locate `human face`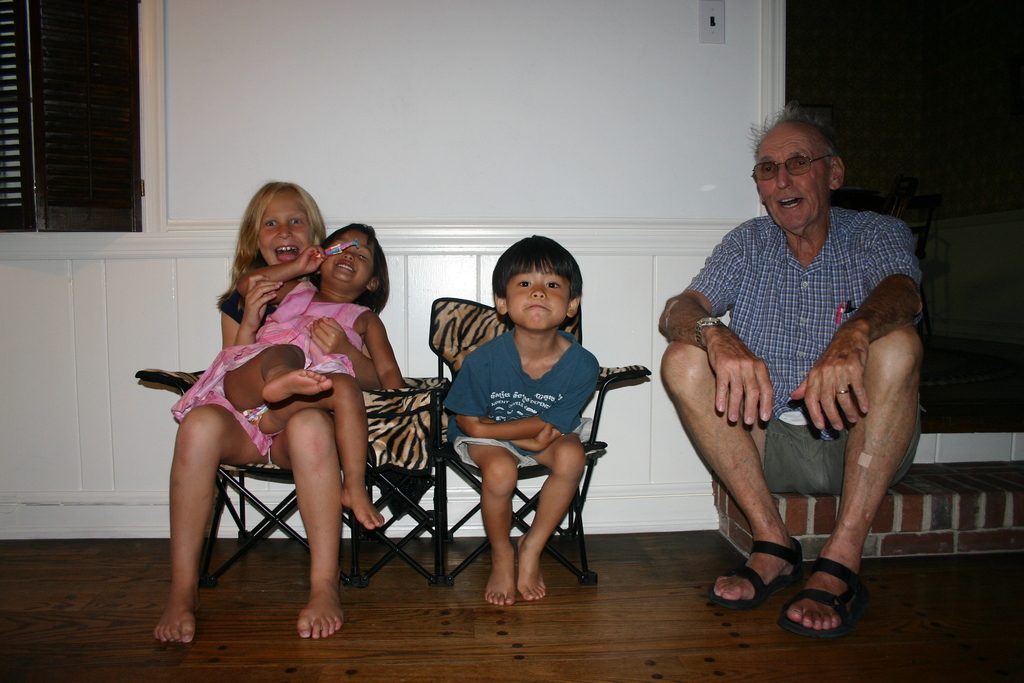
758, 134, 828, 229
